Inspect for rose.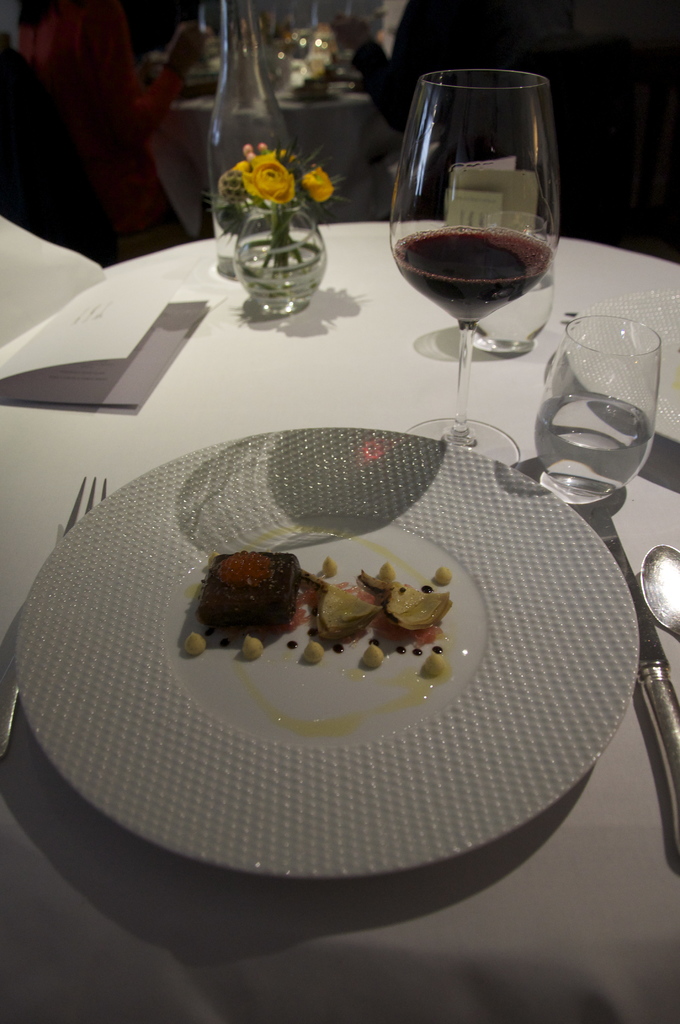
Inspection: x1=304, y1=165, x2=333, y2=204.
